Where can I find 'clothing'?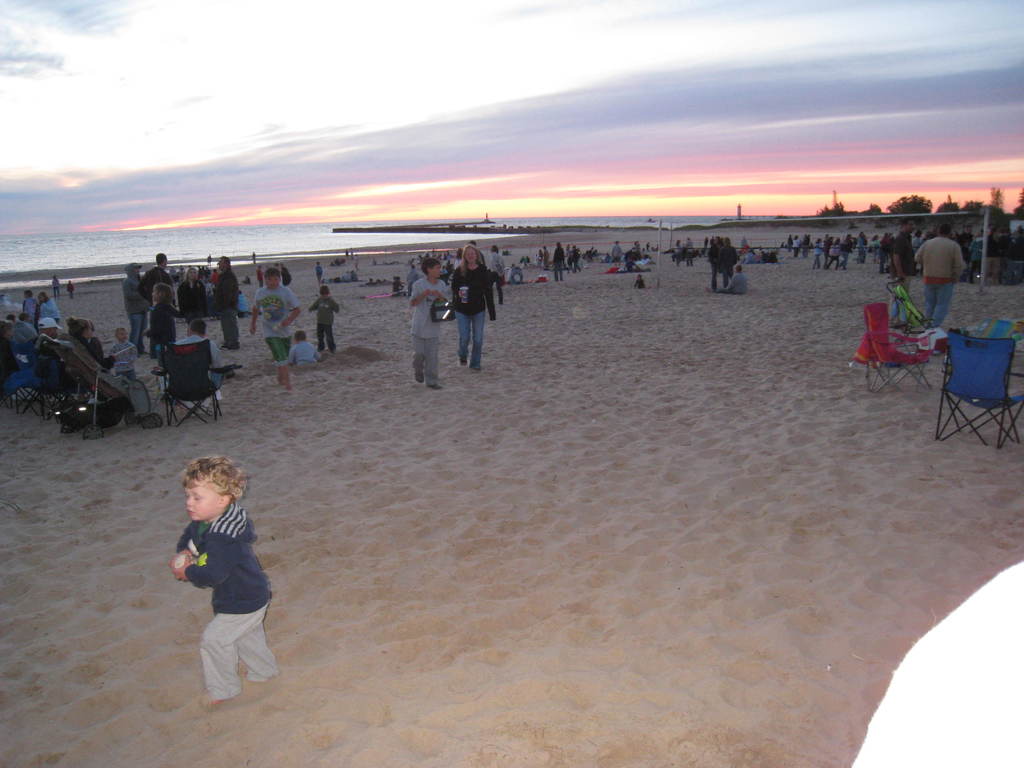
You can find it at (314, 298, 341, 351).
